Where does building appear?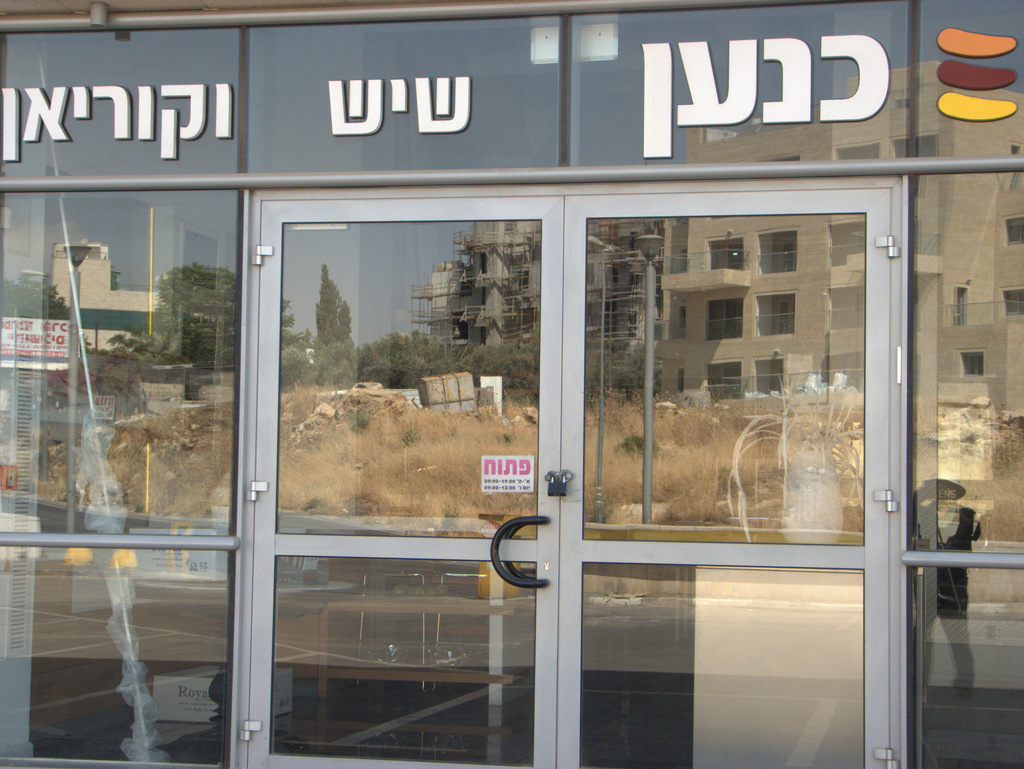
Appears at 0 240 157 356.
